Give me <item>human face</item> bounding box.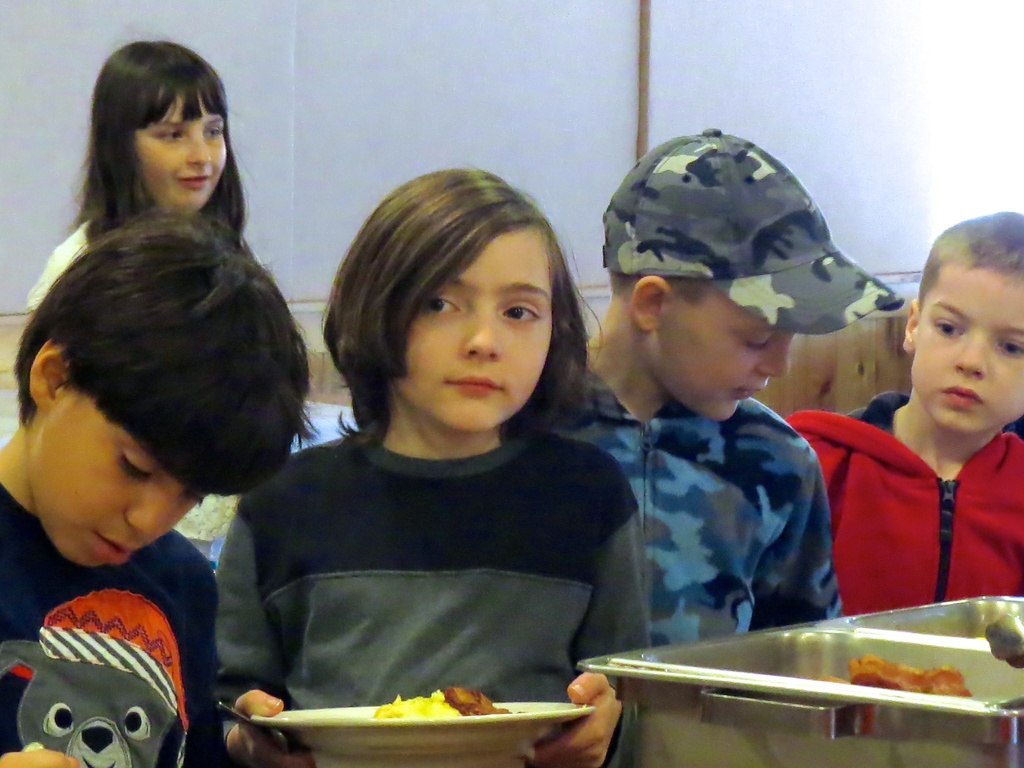
<box>910,268,1023,440</box>.
